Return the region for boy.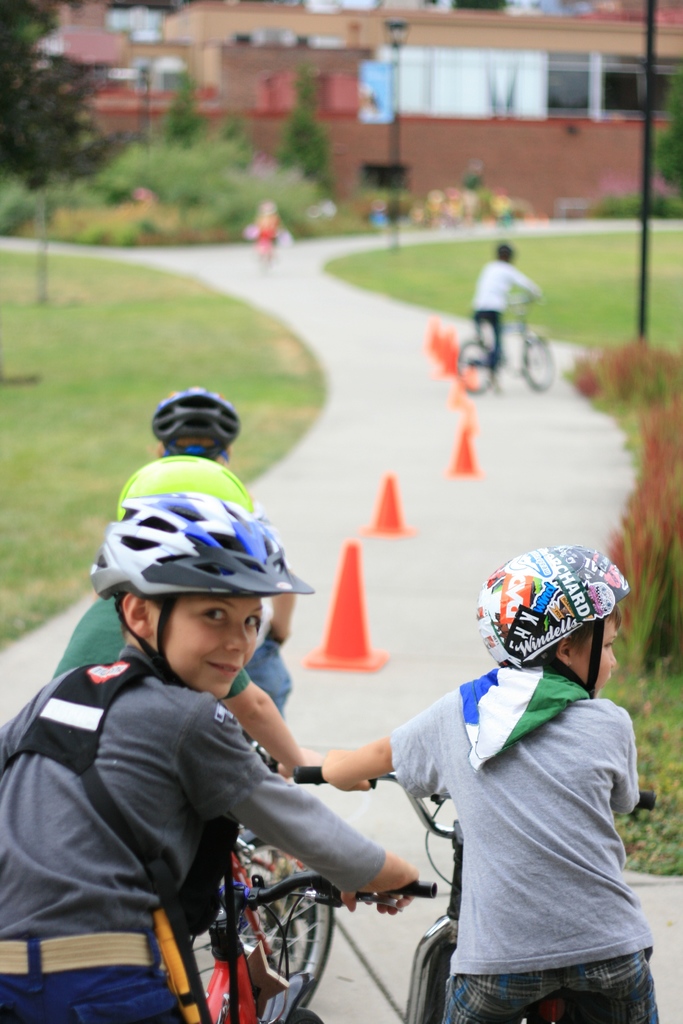
(53, 450, 325, 784).
